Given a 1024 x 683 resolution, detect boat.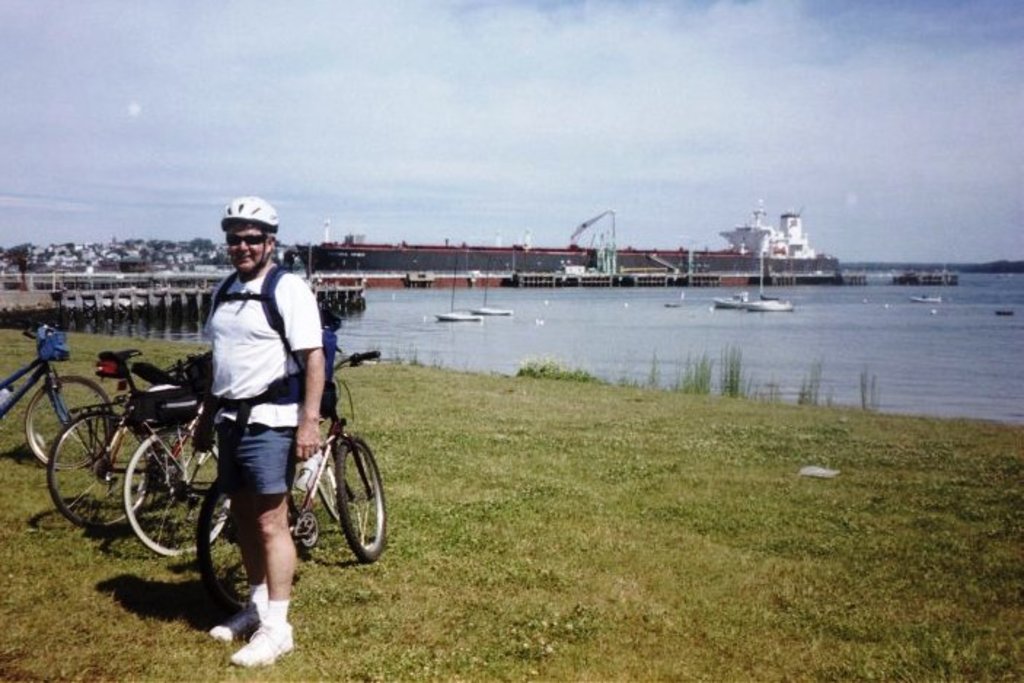
(744, 290, 794, 310).
